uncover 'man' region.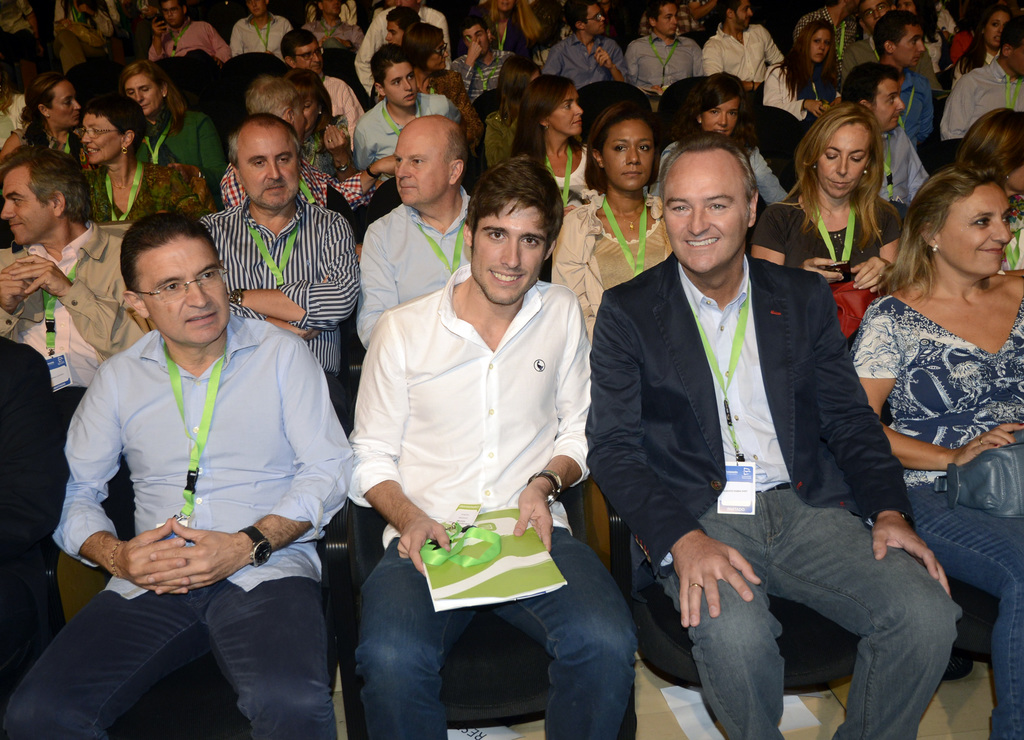
Uncovered: 790:0:859:54.
